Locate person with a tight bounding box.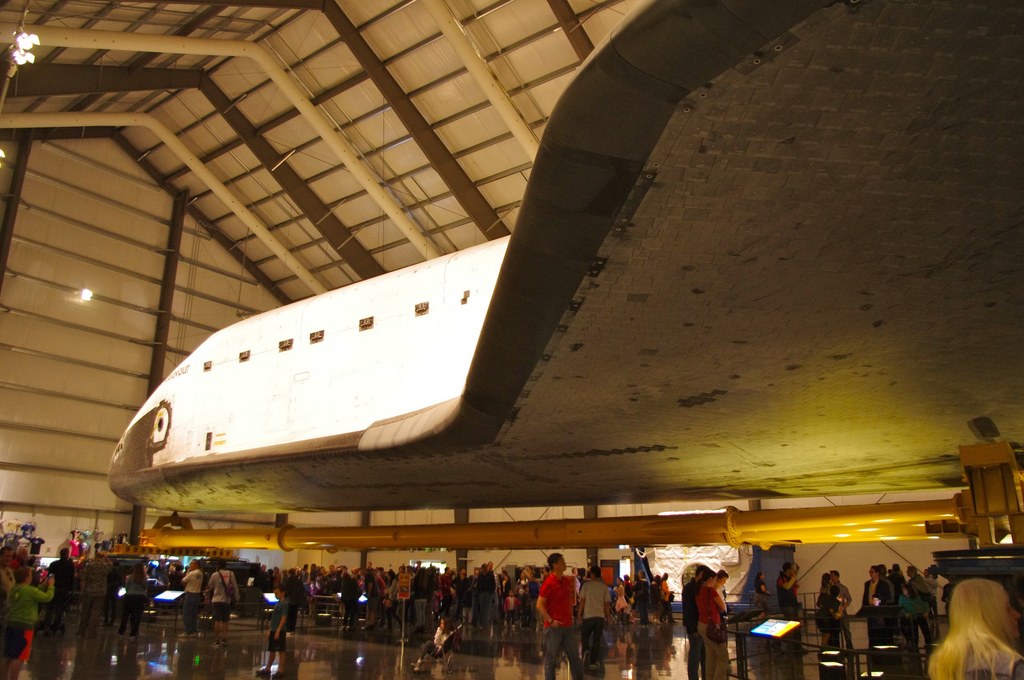
{"left": 679, "top": 563, "right": 704, "bottom": 679}.
